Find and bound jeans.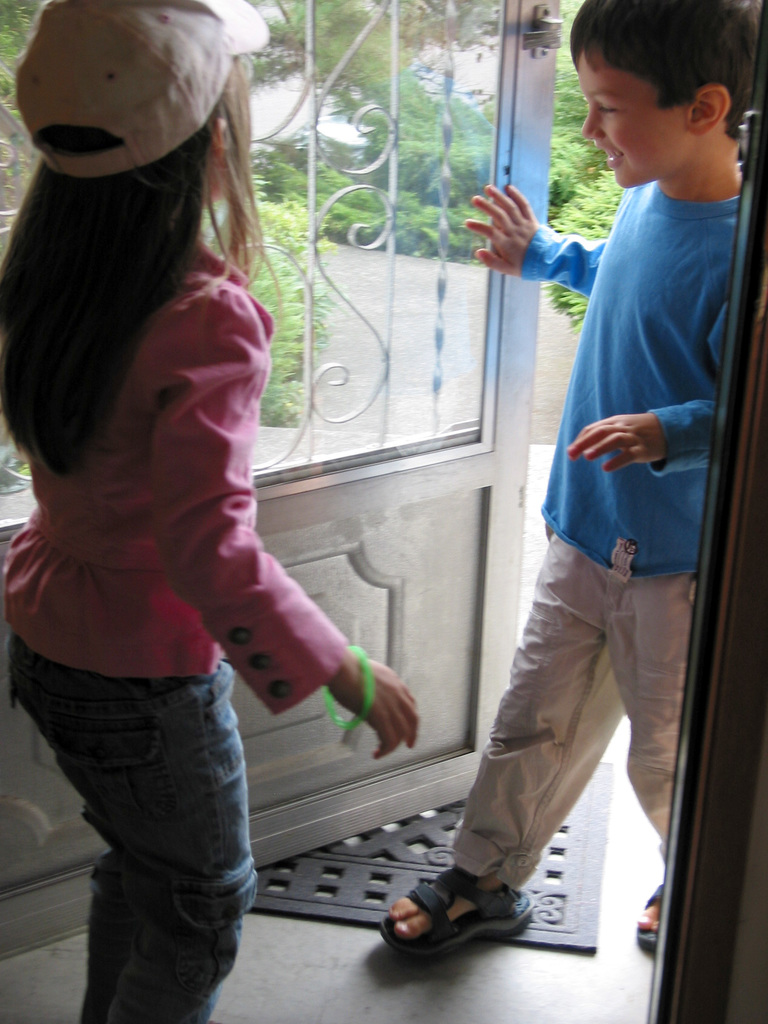
Bound: (47, 612, 289, 1023).
